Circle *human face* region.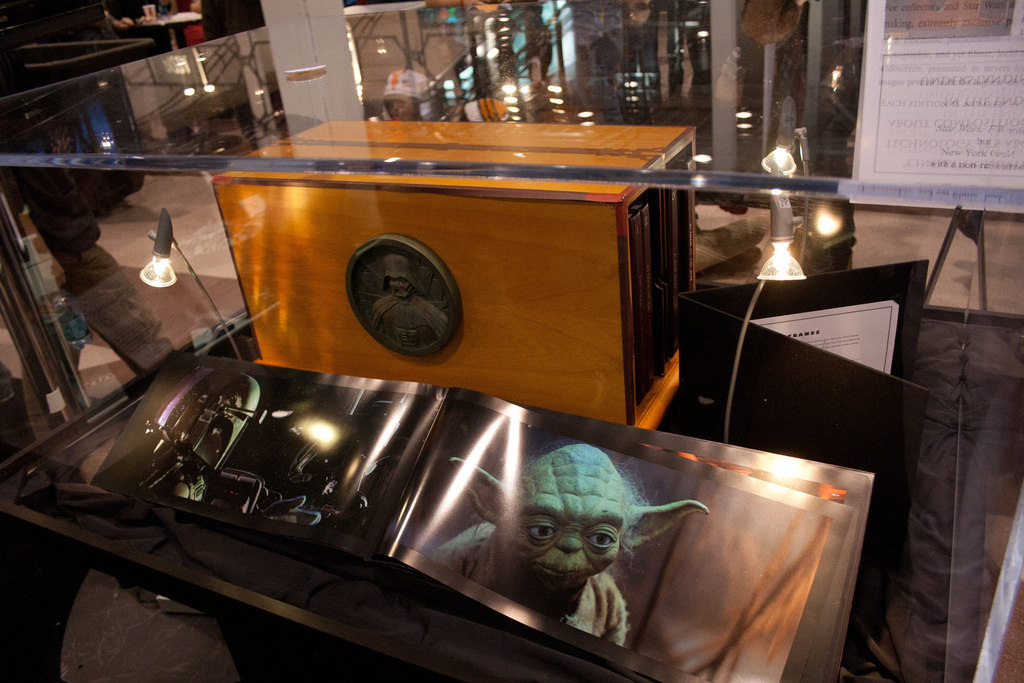
Region: BBox(387, 279, 413, 302).
